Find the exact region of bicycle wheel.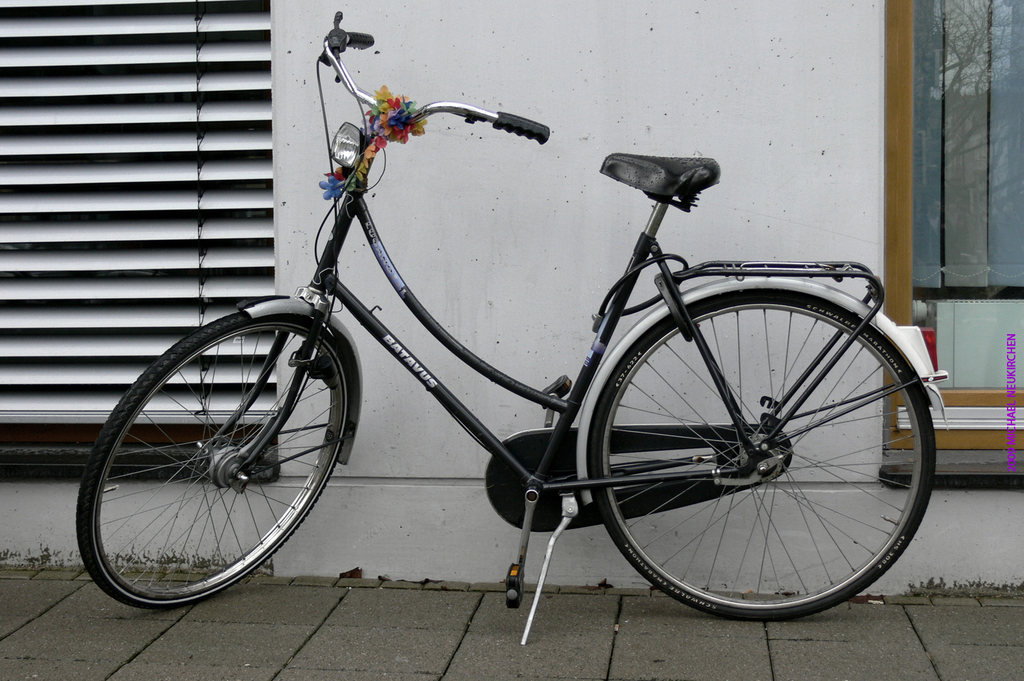
Exact region: pyautogui.locateOnScreen(573, 290, 968, 649).
